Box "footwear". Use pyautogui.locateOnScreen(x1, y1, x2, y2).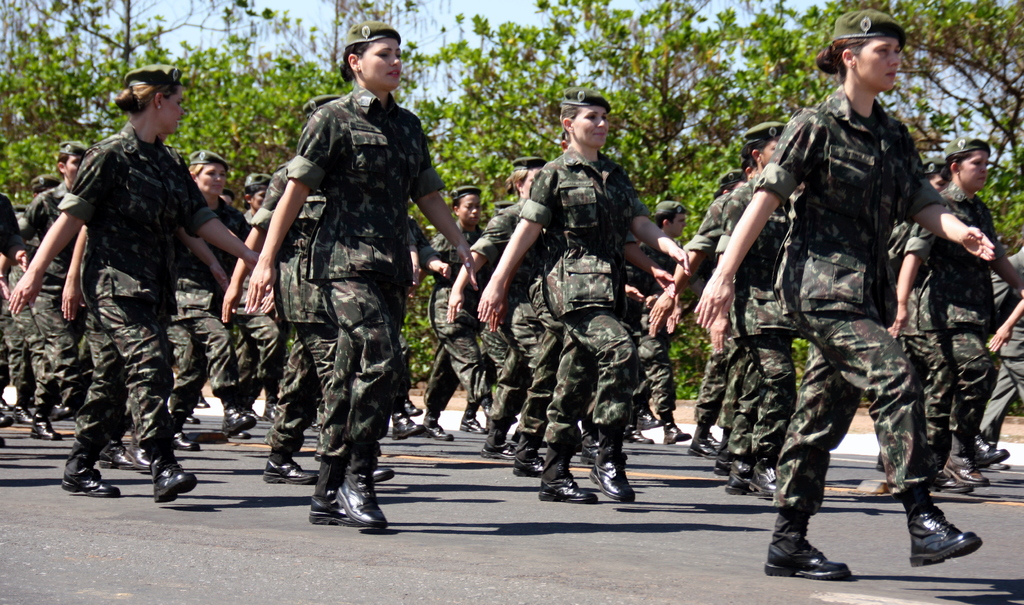
pyautogui.locateOnScreen(126, 443, 154, 473).
